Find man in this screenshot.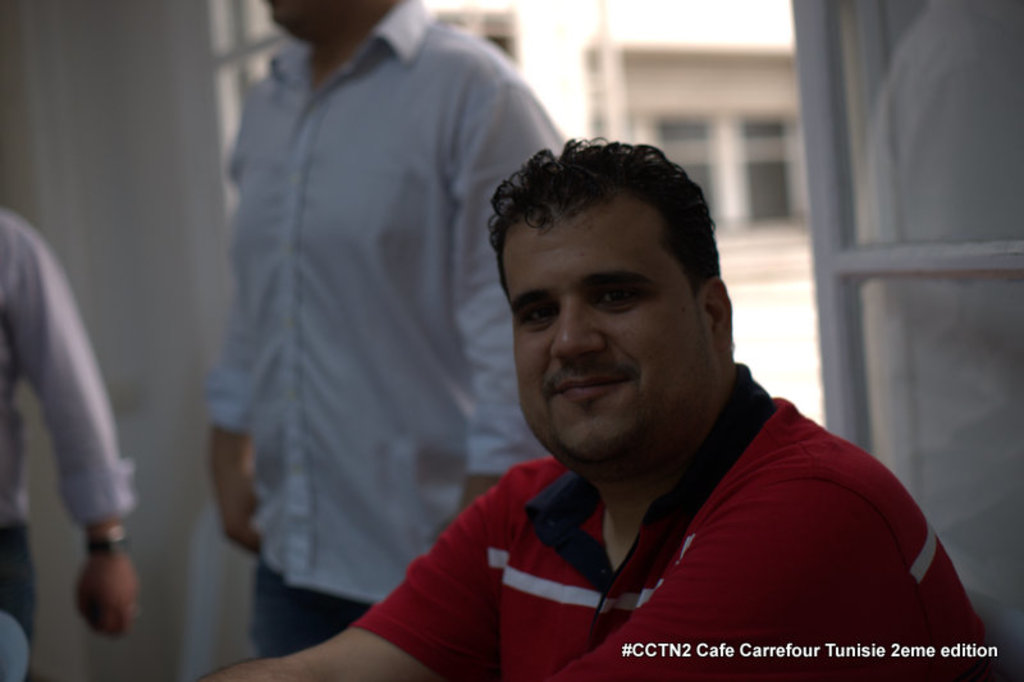
The bounding box for man is (209,0,564,655).
